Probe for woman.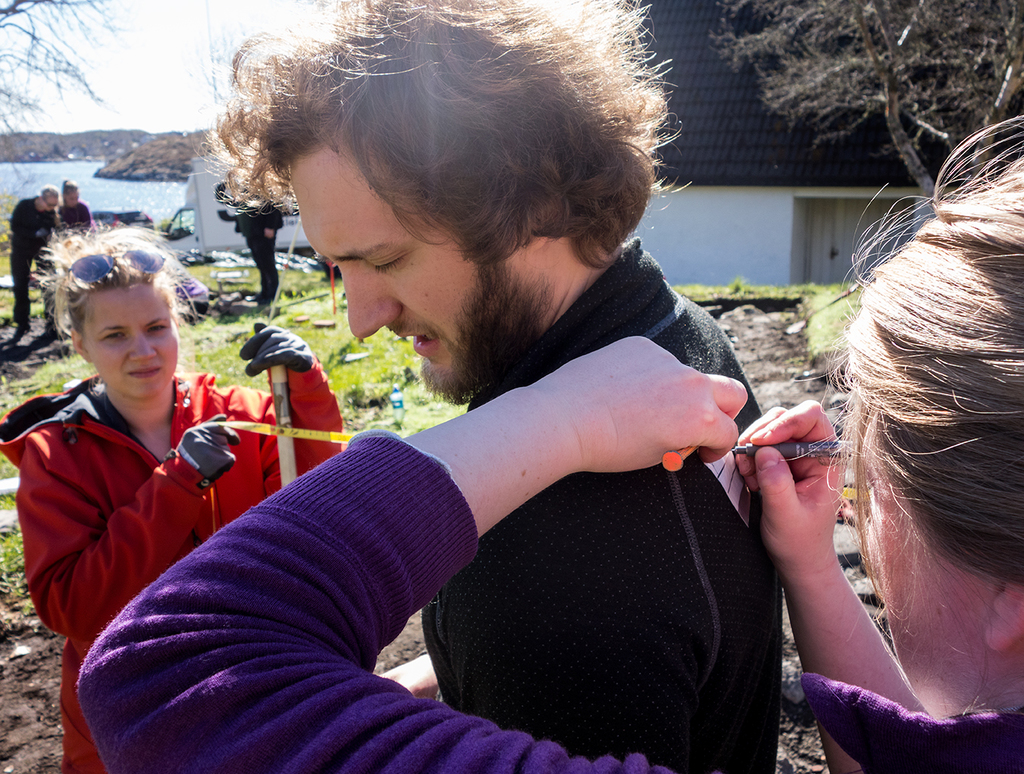
Probe result: locate(74, 116, 1023, 773).
